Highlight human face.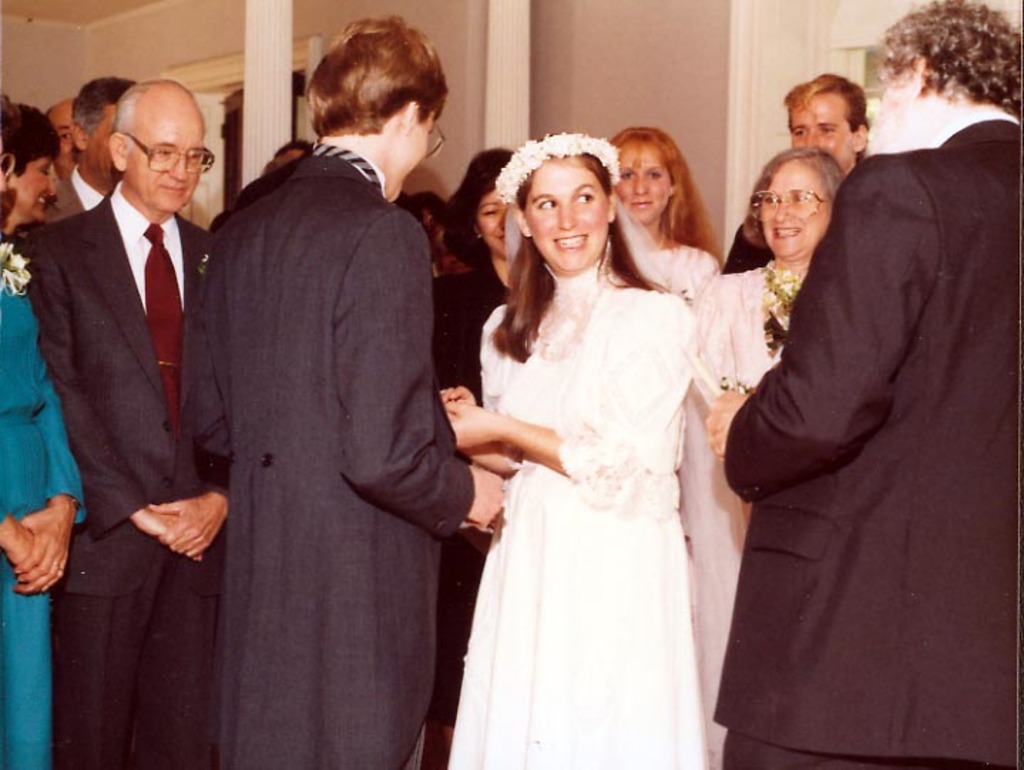
Highlighted region: (x1=51, y1=108, x2=73, y2=169).
